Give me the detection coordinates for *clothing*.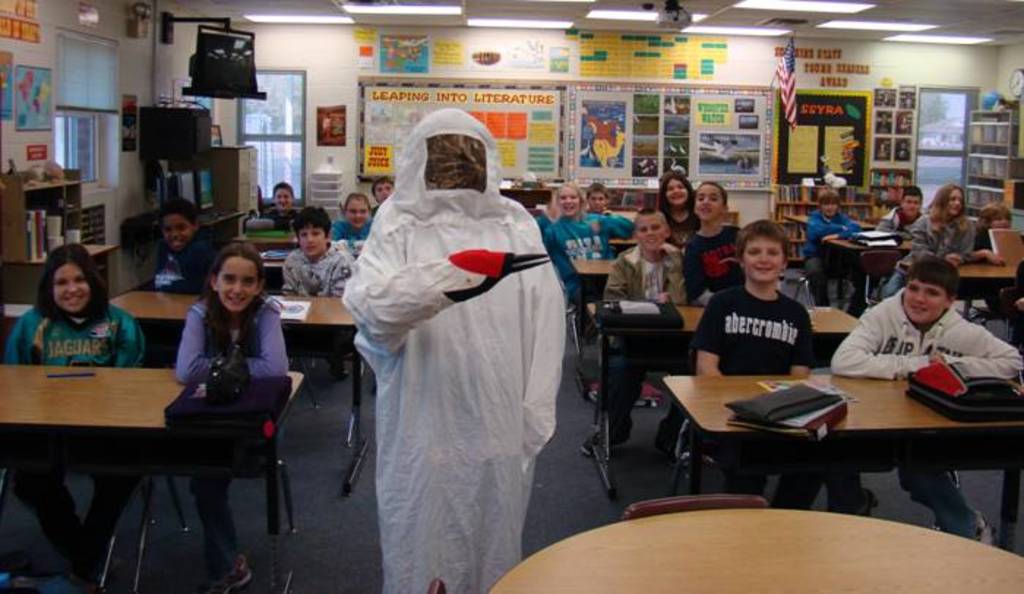
<bbox>538, 211, 632, 303</bbox>.
